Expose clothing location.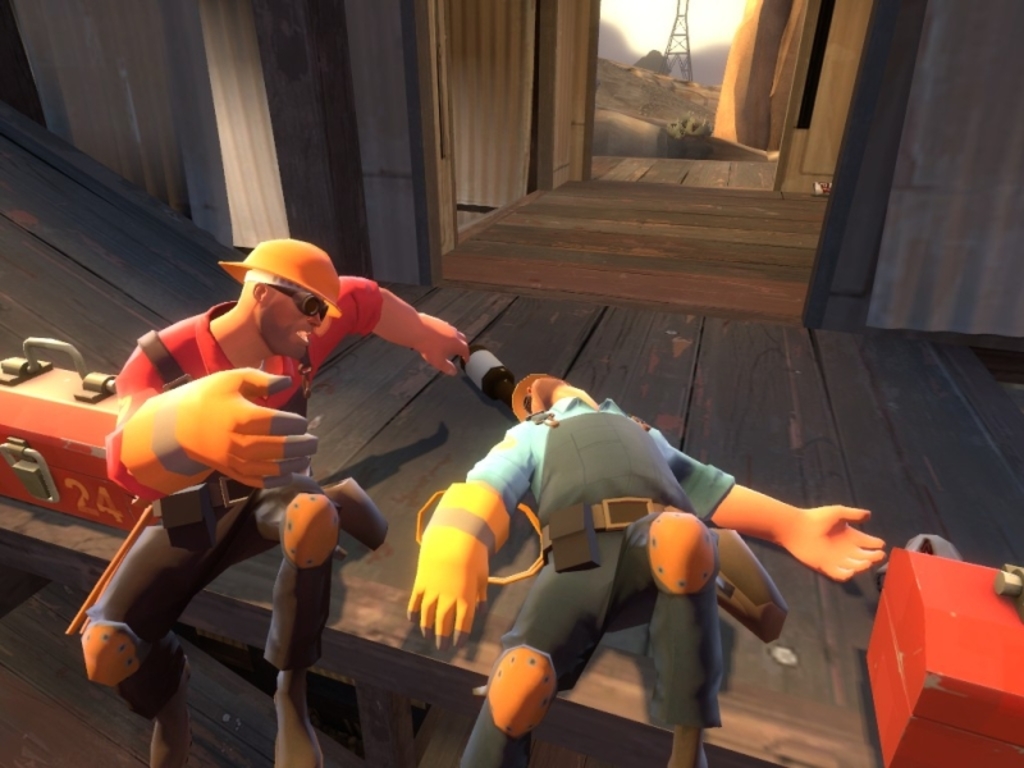
Exposed at <bbox>77, 280, 383, 722</bbox>.
